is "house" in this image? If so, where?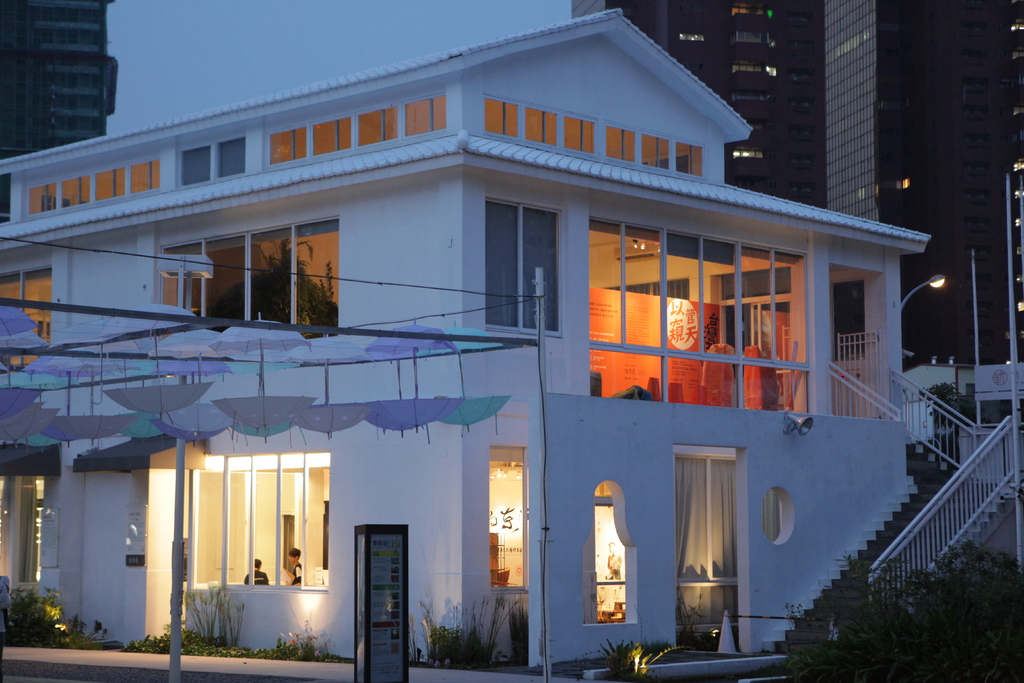
Yes, at BBox(0, 10, 1023, 672).
